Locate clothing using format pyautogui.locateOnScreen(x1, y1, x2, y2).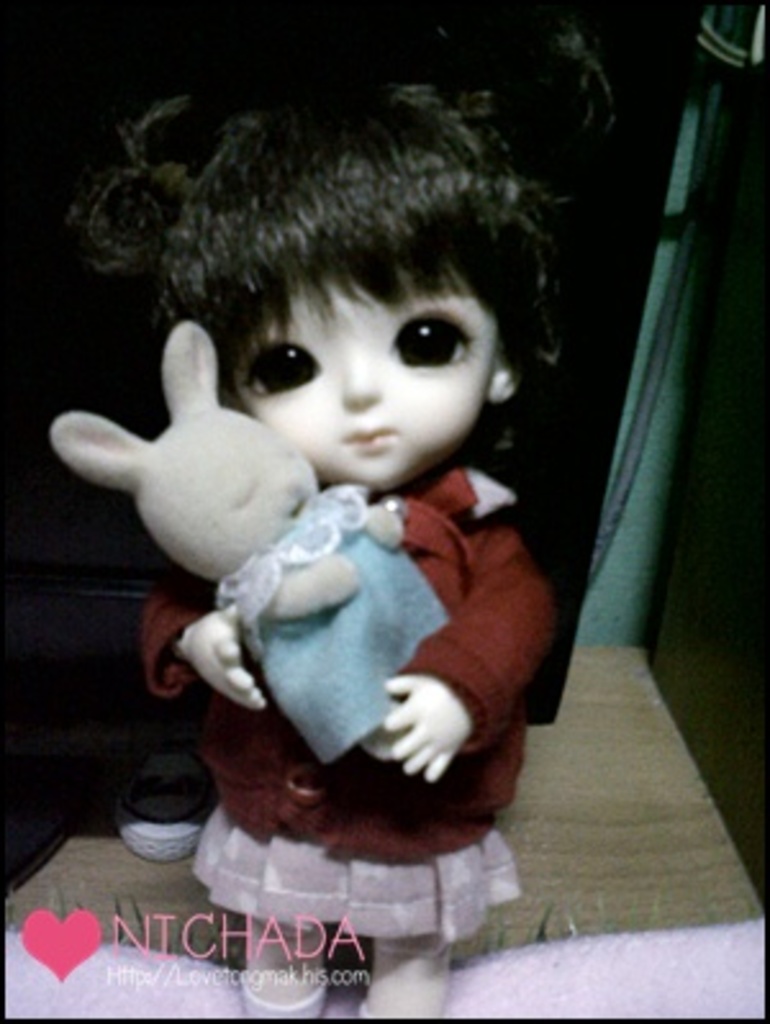
pyautogui.locateOnScreen(141, 470, 552, 939).
